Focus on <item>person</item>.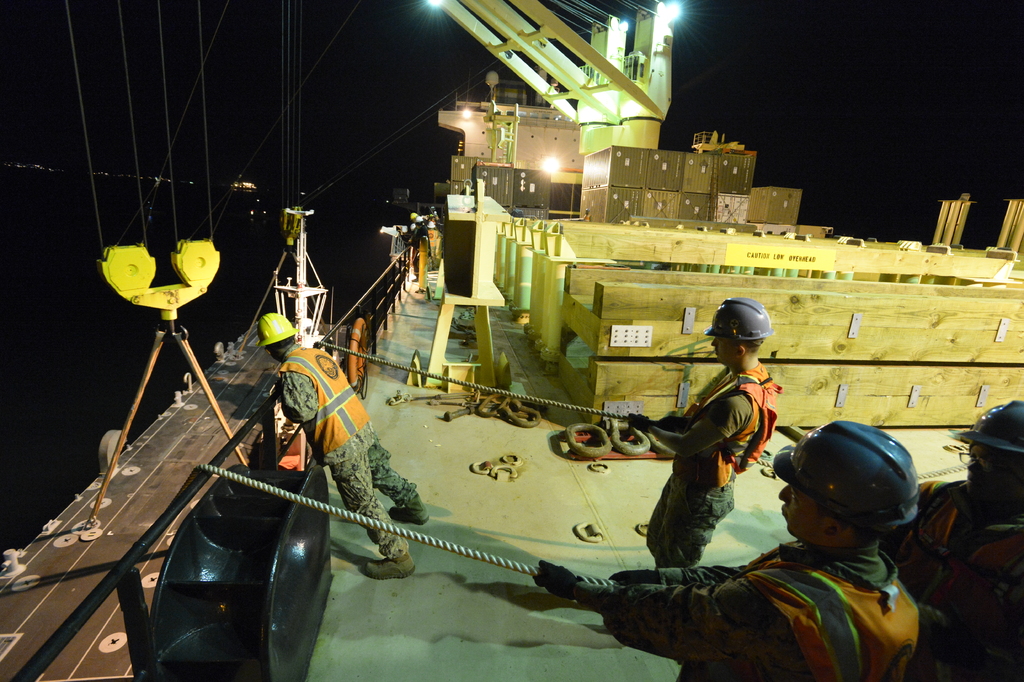
Focused at (396, 212, 435, 283).
